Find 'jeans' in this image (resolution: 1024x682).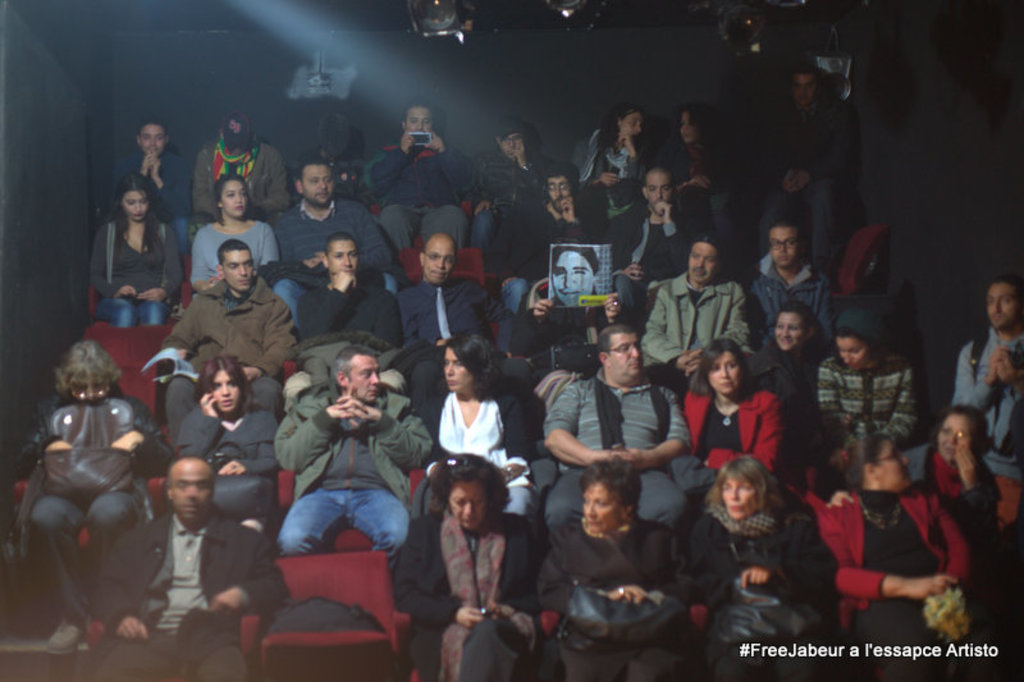
<region>470, 209, 498, 246</region>.
